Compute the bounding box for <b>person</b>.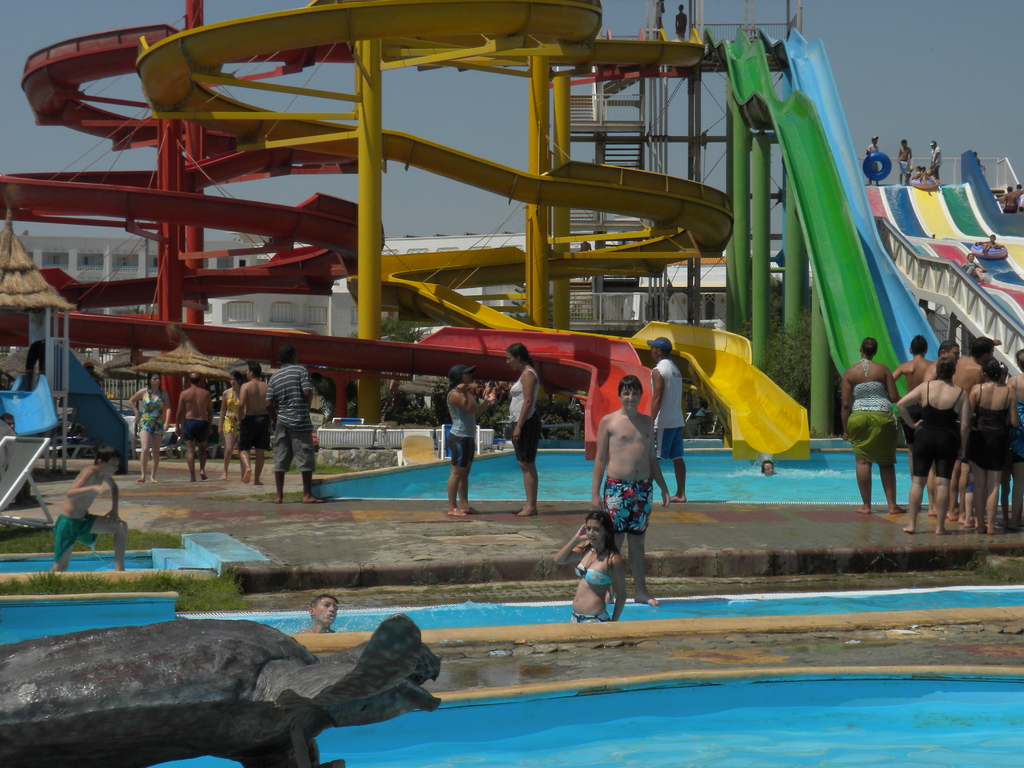
Rect(444, 367, 483, 514).
